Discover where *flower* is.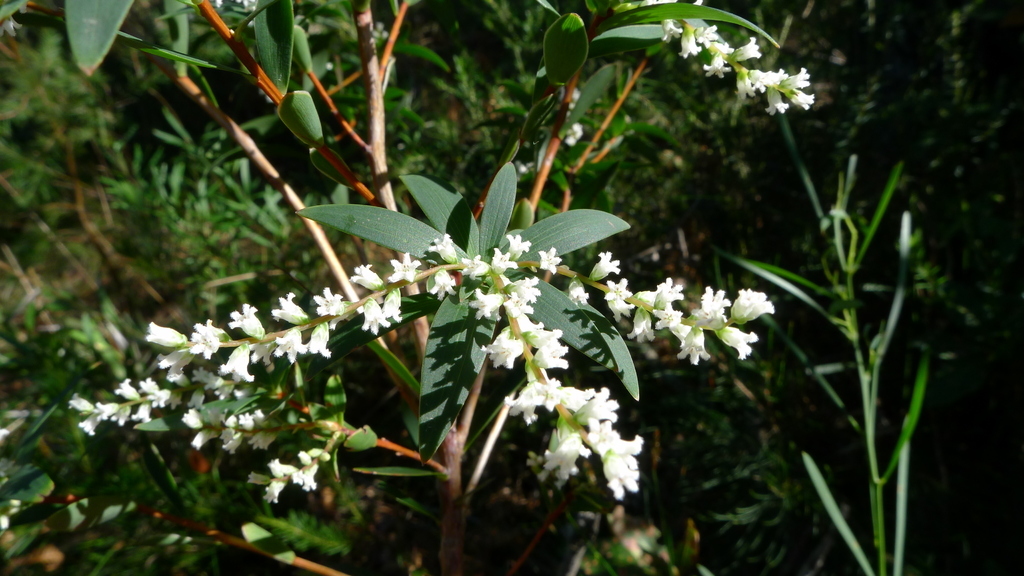
Discovered at detection(241, 0, 261, 15).
